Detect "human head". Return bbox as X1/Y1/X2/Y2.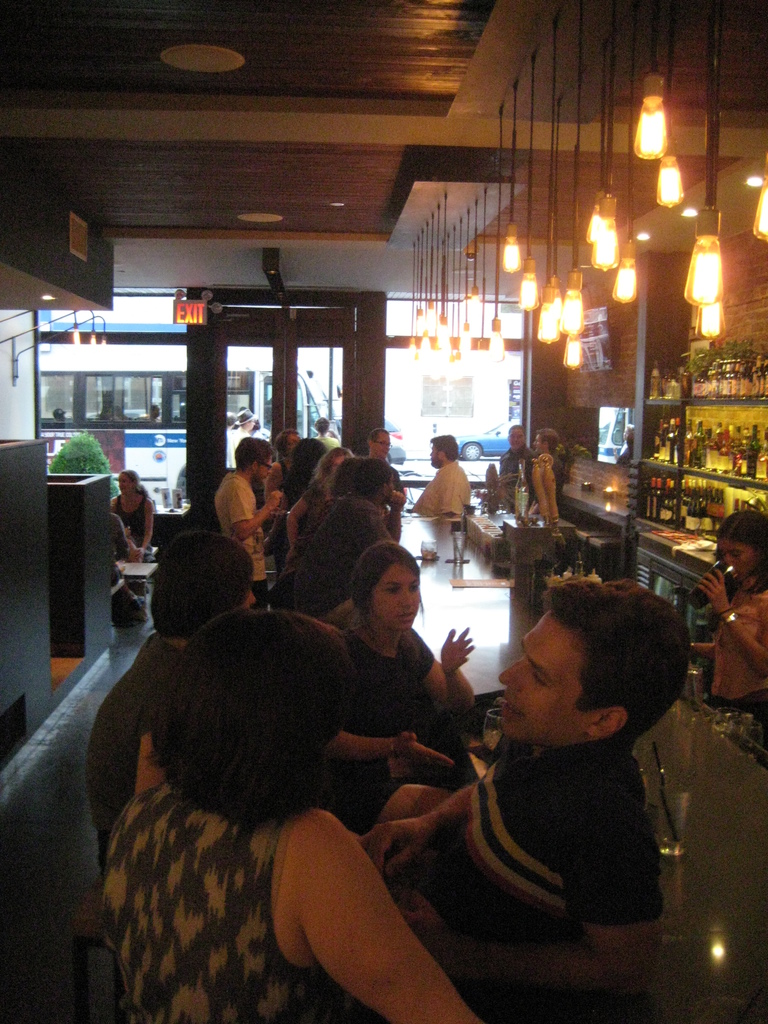
295/438/326/472.
